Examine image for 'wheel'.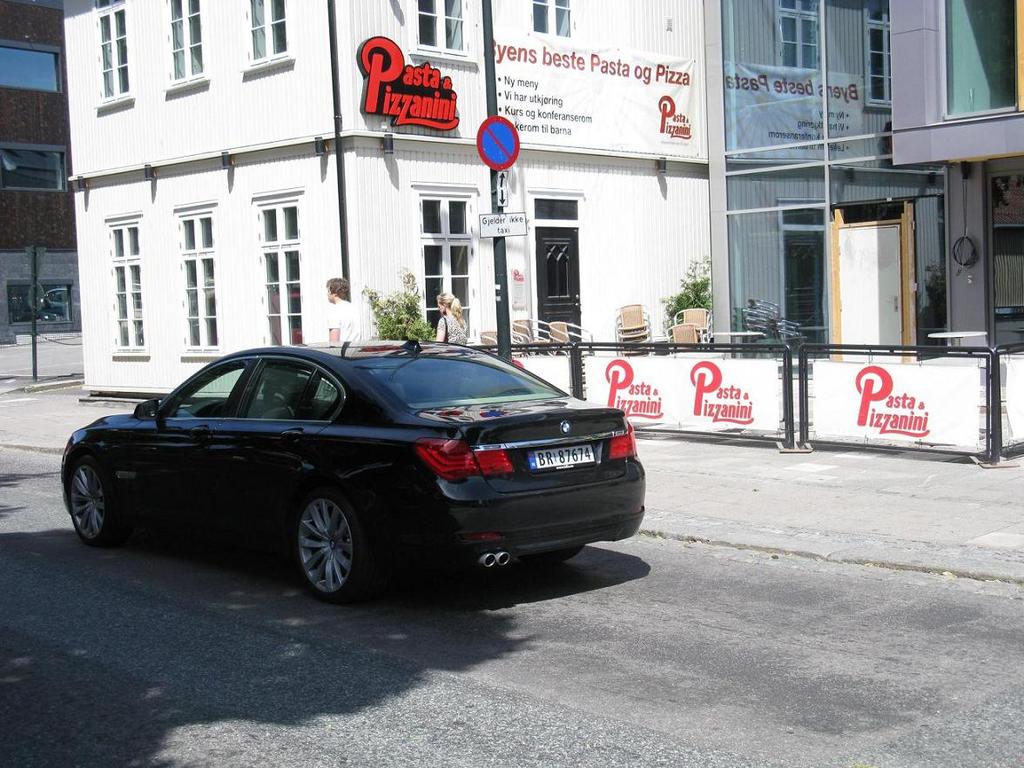
Examination result: [61, 448, 133, 540].
